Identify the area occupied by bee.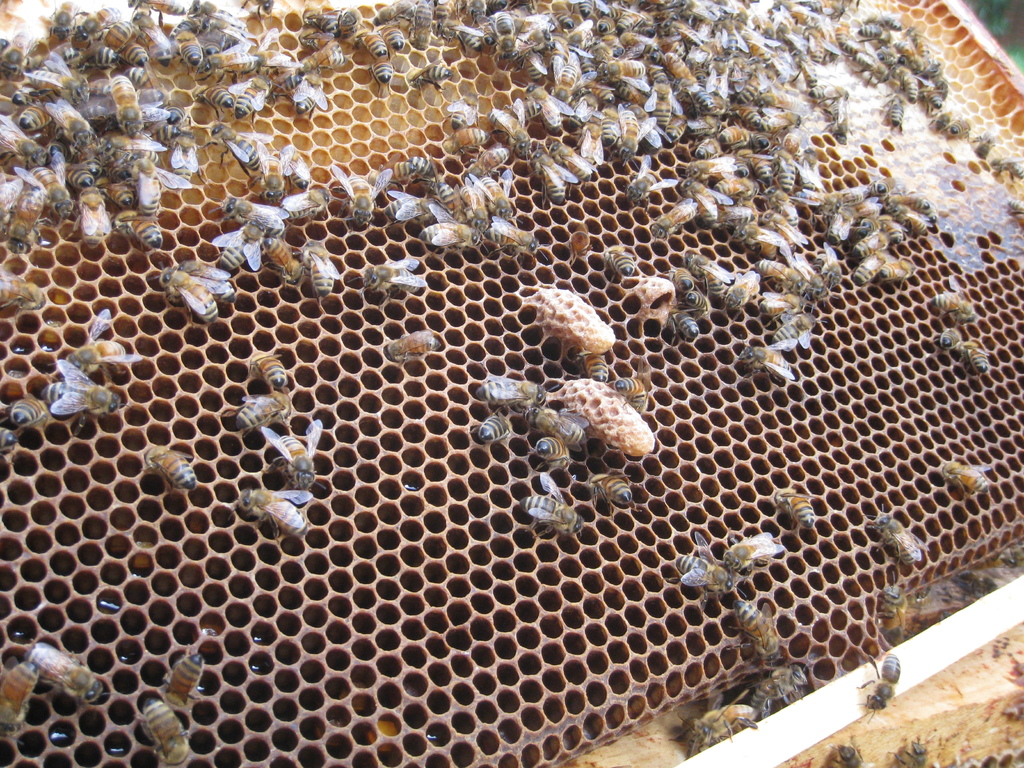
Area: x1=522, y1=481, x2=585, y2=536.
